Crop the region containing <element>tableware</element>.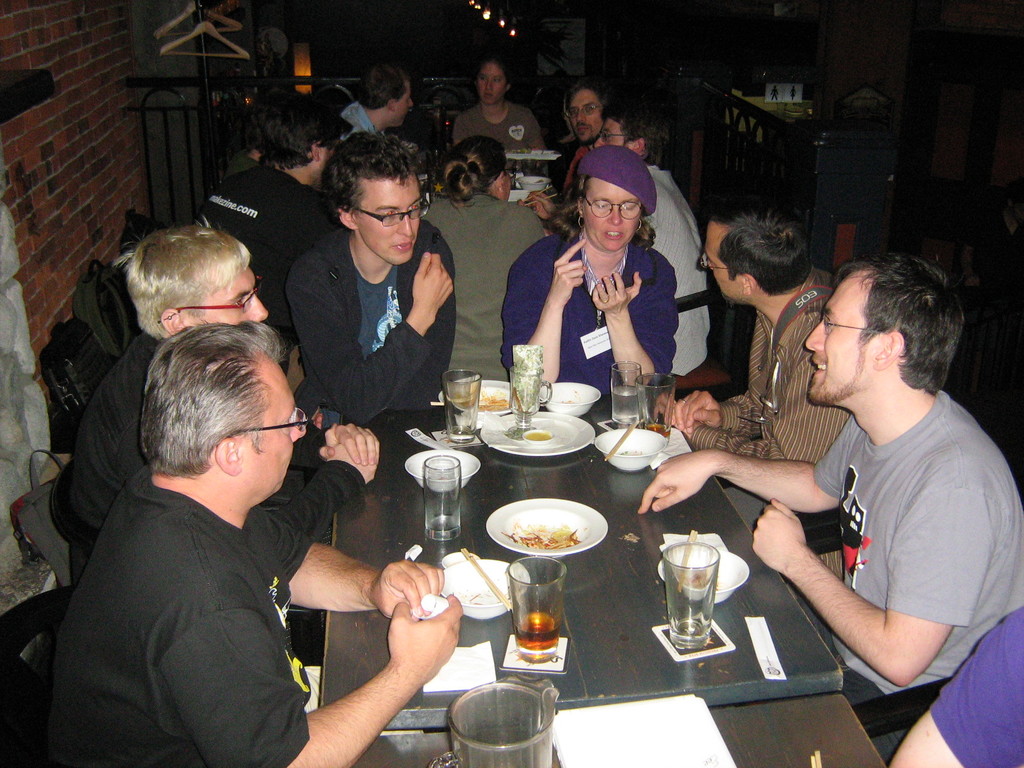
Crop region: box=[607, 361, 640, 422].
